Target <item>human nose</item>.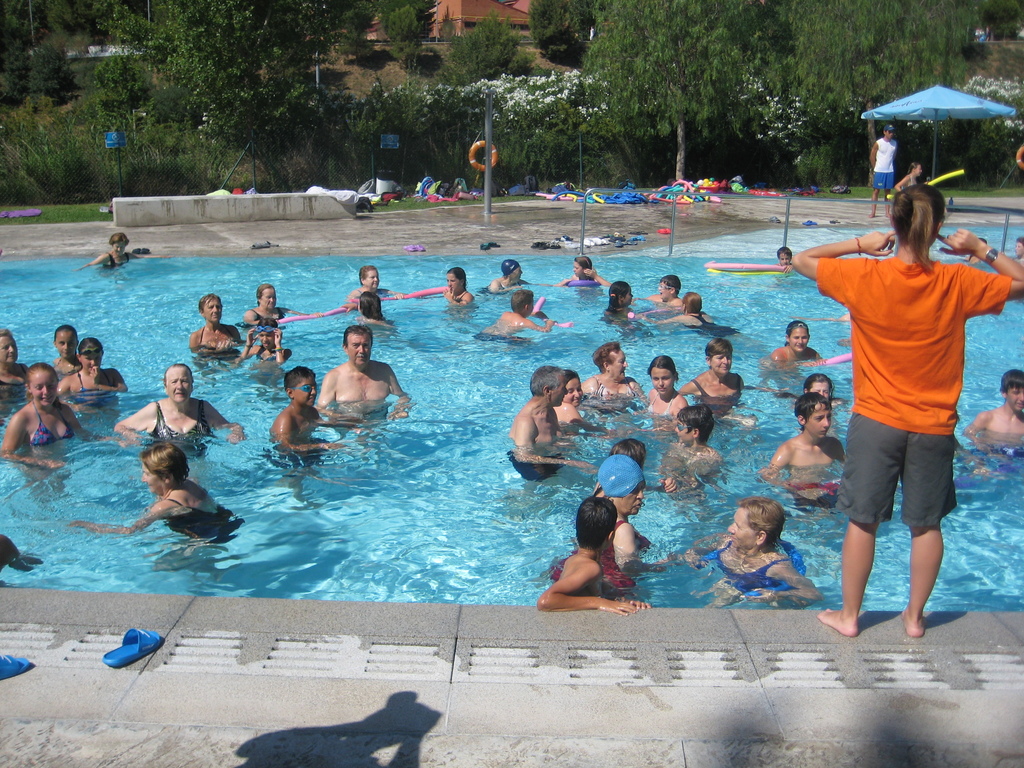
Target region: [x1=260, y1=336, x2=268, y2=342].
